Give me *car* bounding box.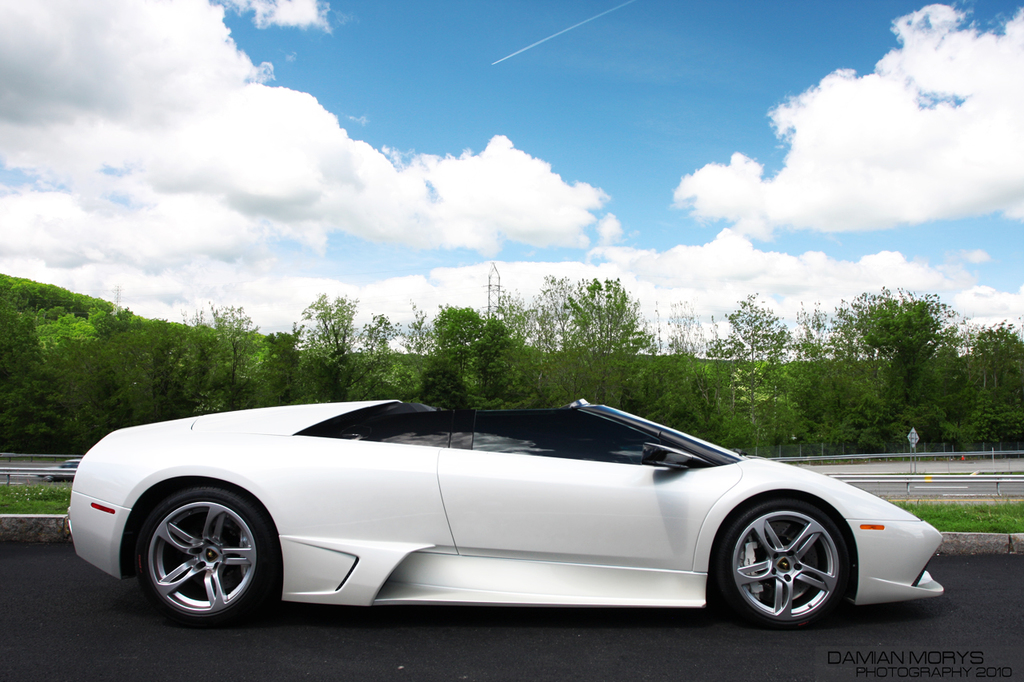
(70, 392, 957, 640).
